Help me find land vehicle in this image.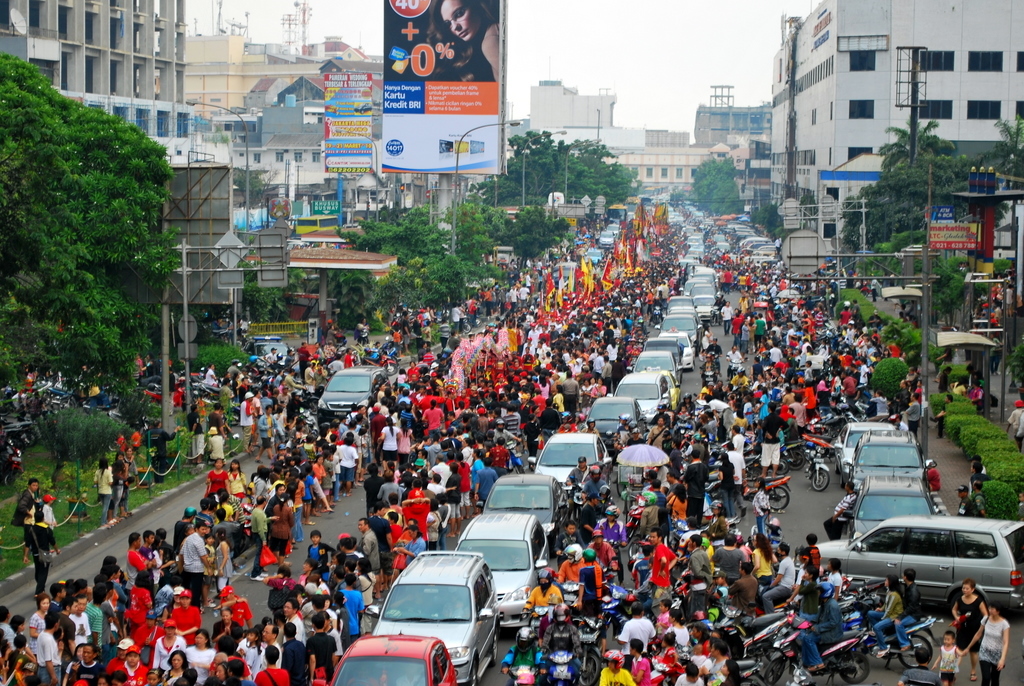
Found it: [589, 393, 650, 442].
